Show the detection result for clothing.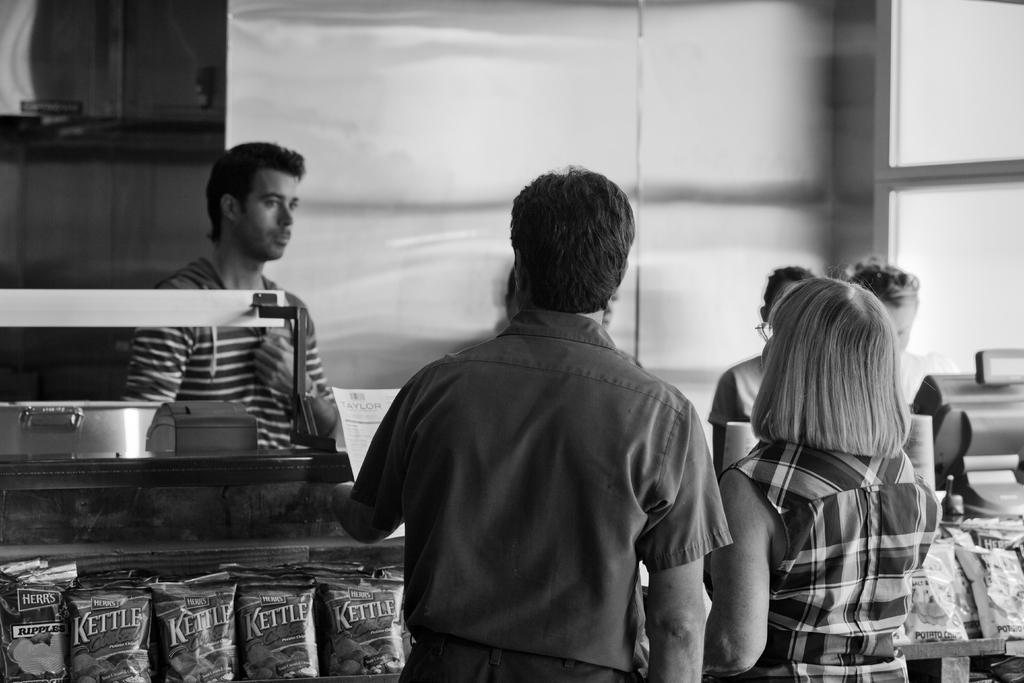
bbox(702, 335, 772, 453).
